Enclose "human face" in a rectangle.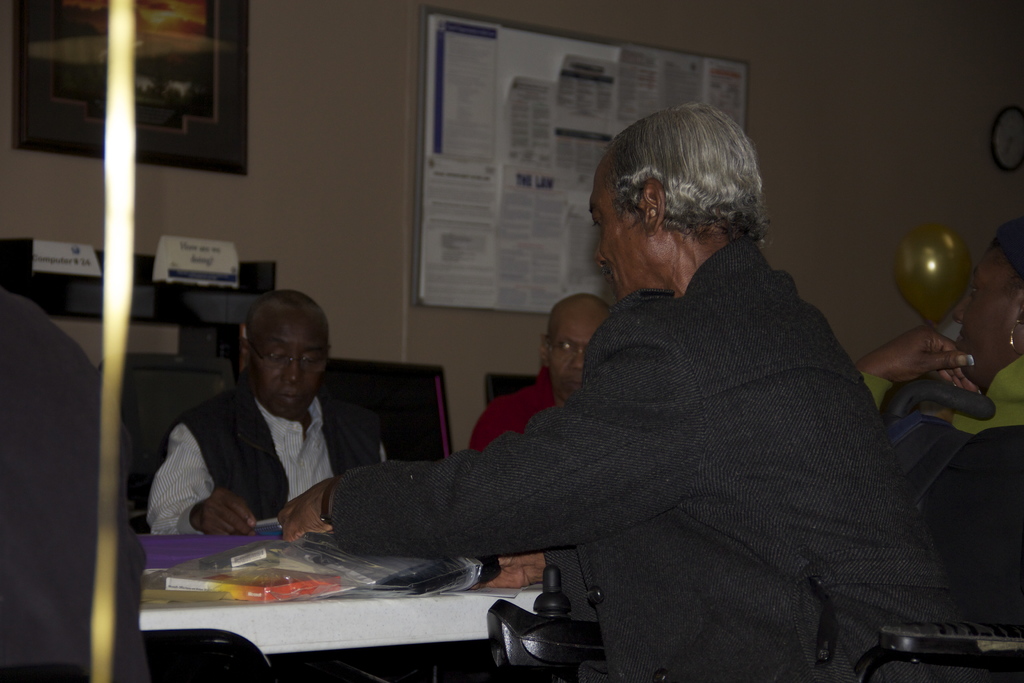
x1=548 y1=302 x2=608 y2=400.
